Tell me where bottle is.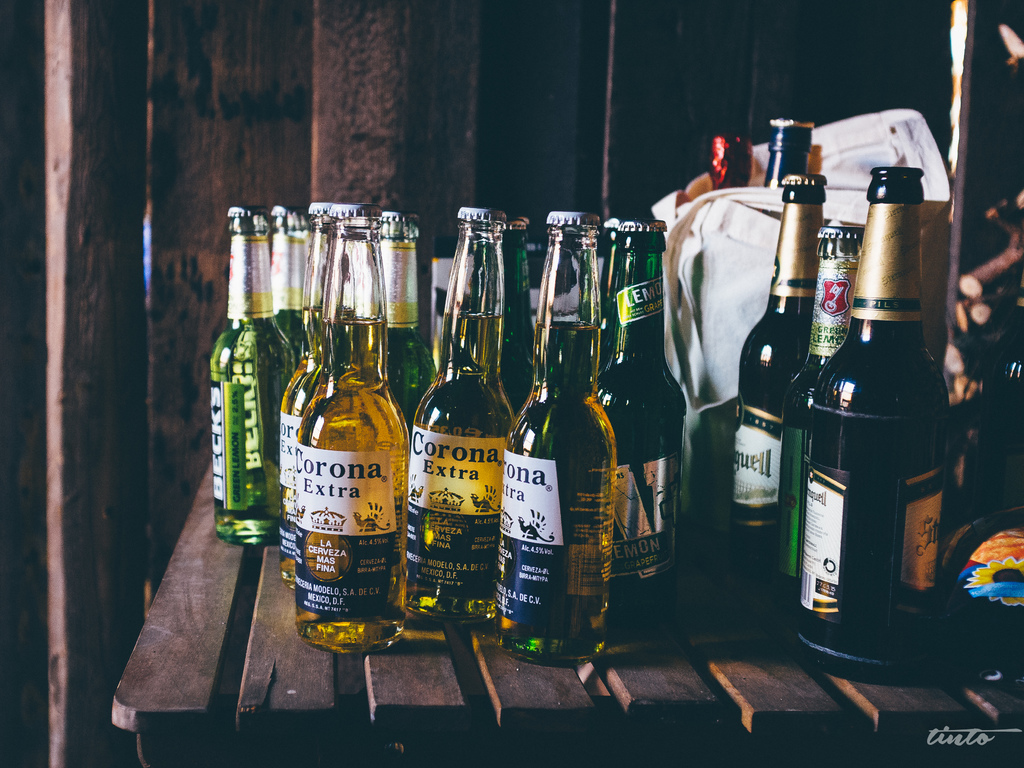
bottle is at crop(715, 127, 758, 198).
